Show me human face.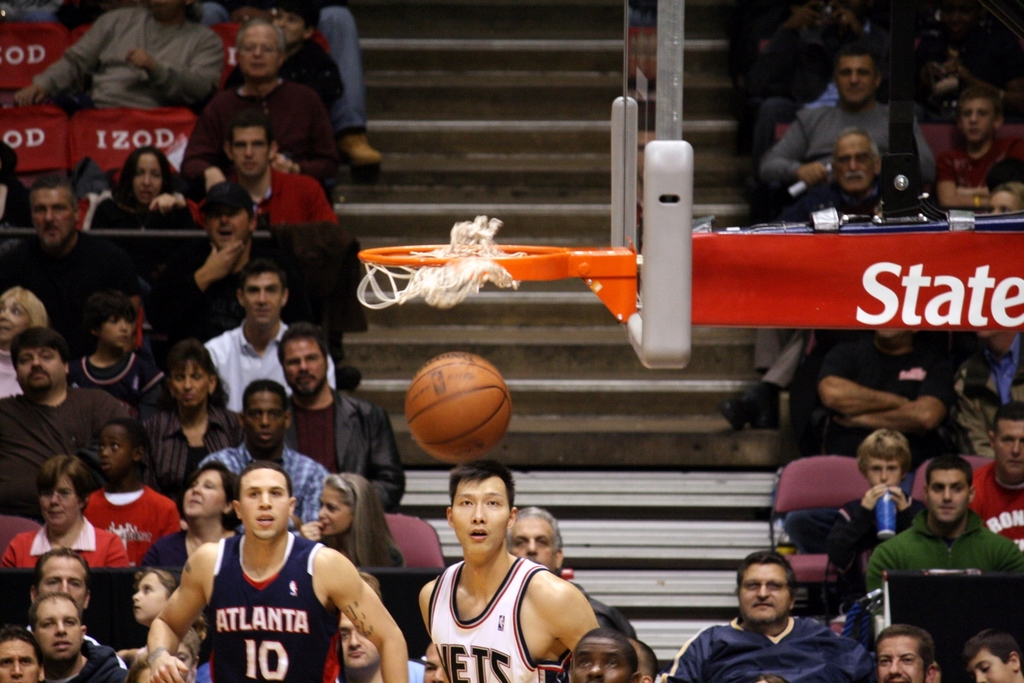
human face is here: l=973, t=645, r=1022, b=682.
